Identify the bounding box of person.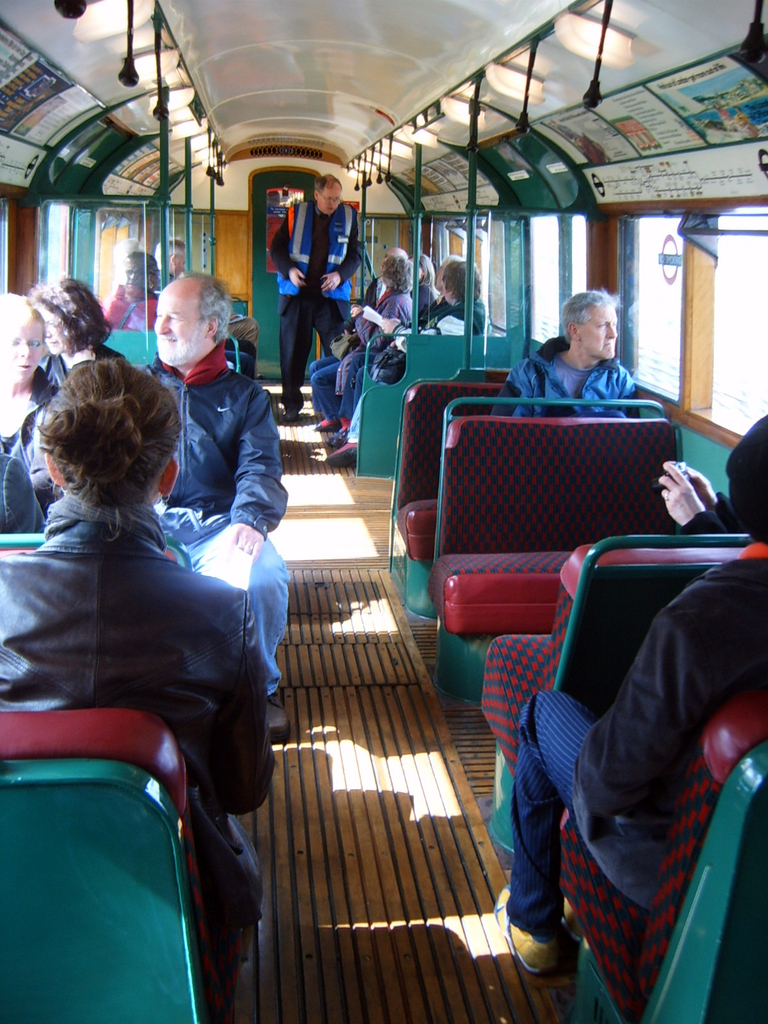
select_region(314, 247, 413, 436).
